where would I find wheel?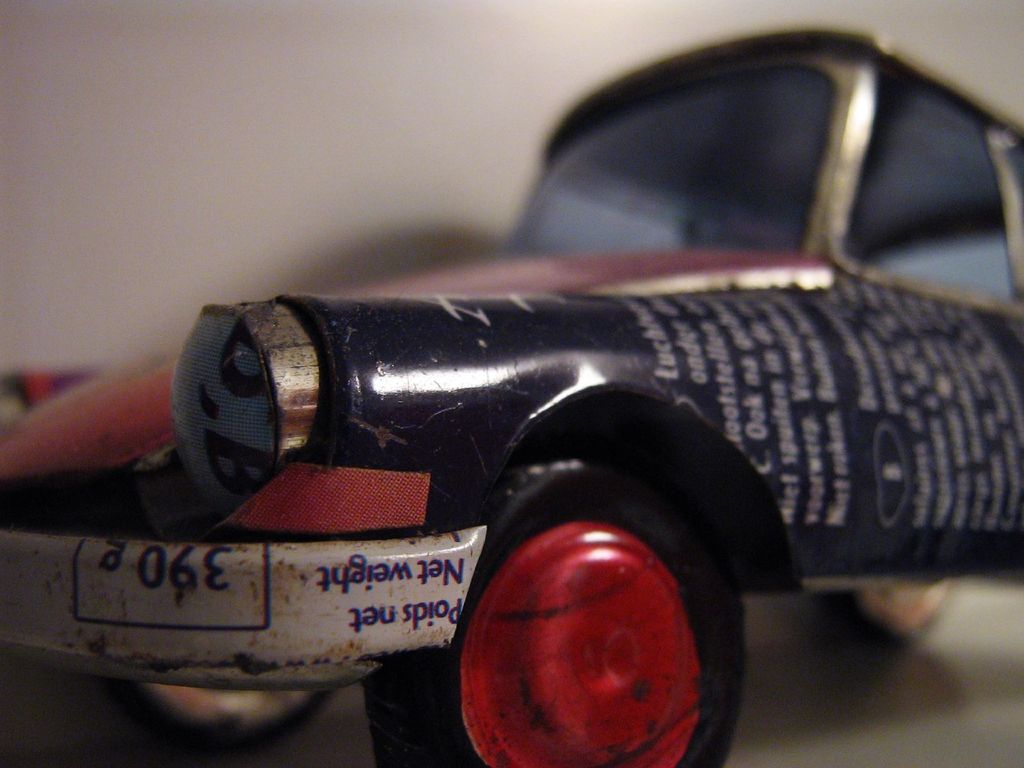
At (346, 456, 737, 767).
